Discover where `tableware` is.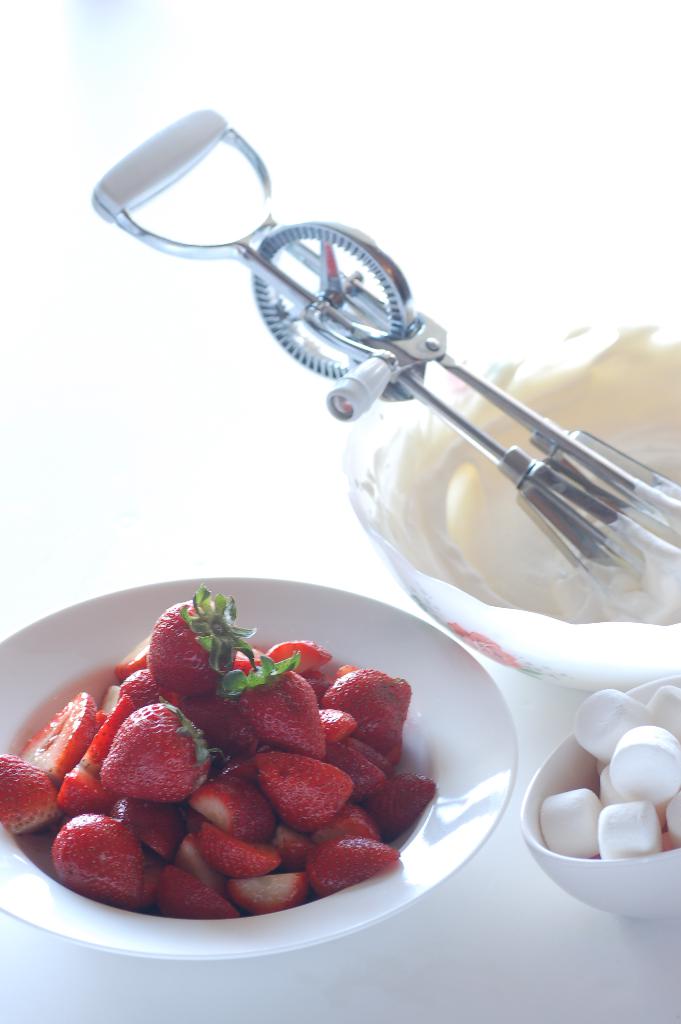
Discovered at detection(523, 669, 680, 935).
